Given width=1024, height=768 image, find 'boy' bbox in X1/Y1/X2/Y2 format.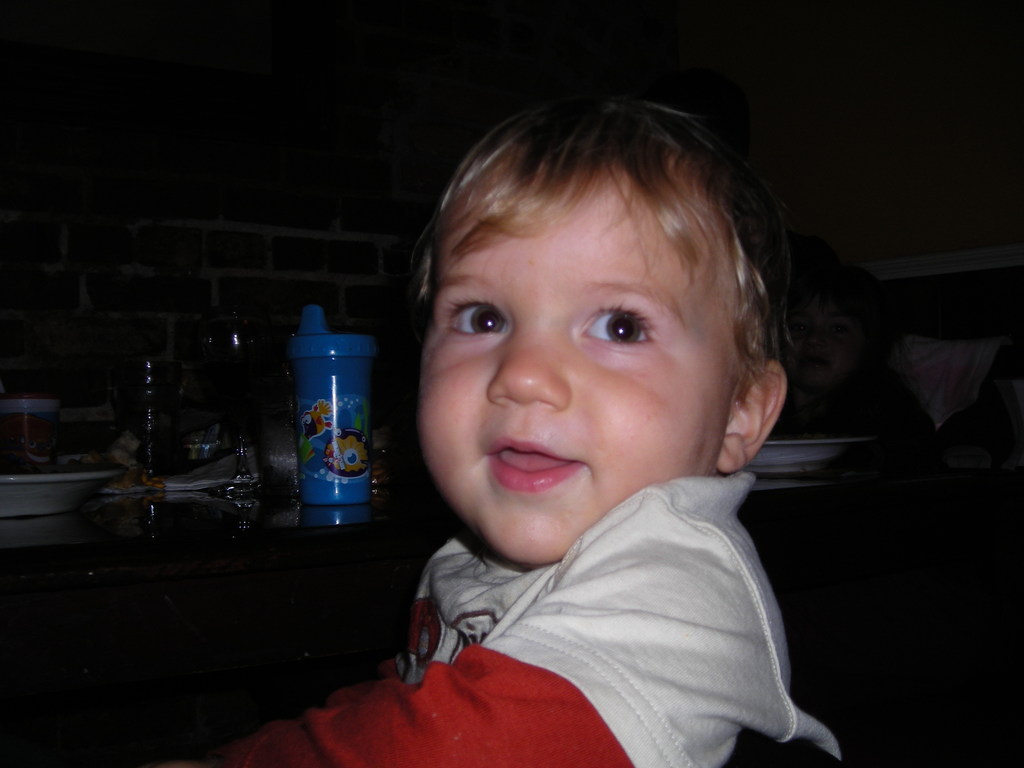
154/108/870/767.
